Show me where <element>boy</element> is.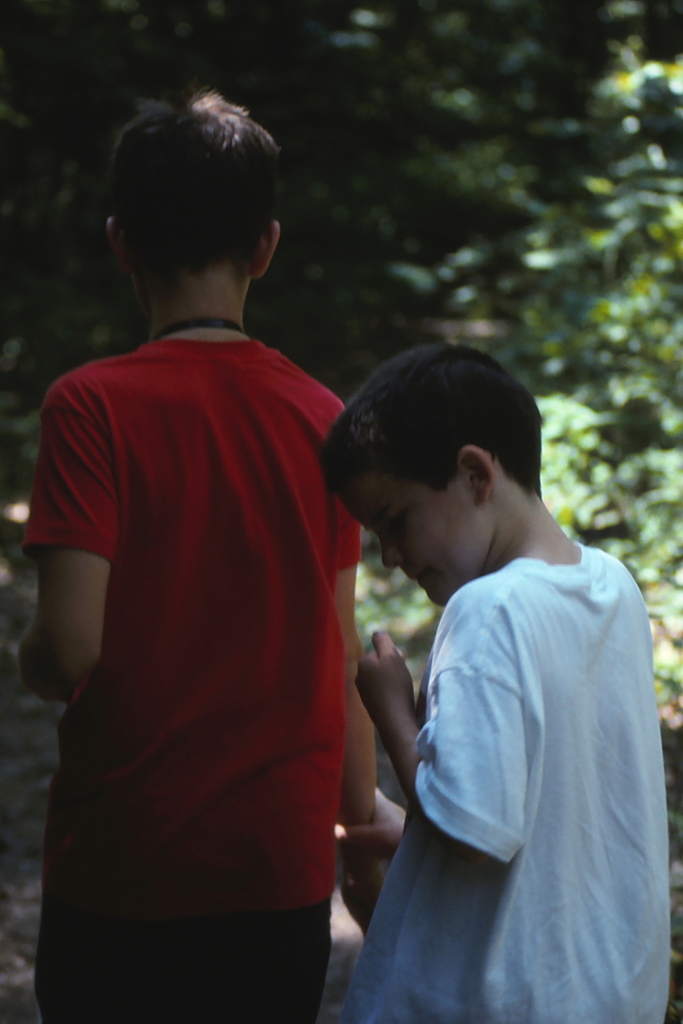
<element>boy</element> is at [9,90,404,1023].
